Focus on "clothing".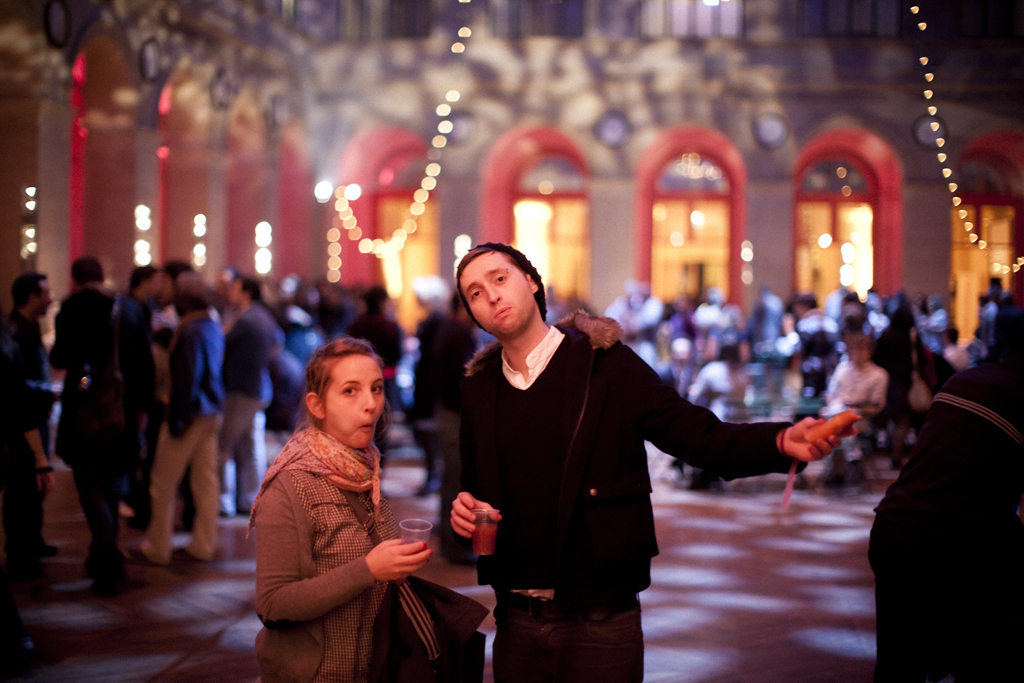
Focused at (816, 351, 889, 450).
